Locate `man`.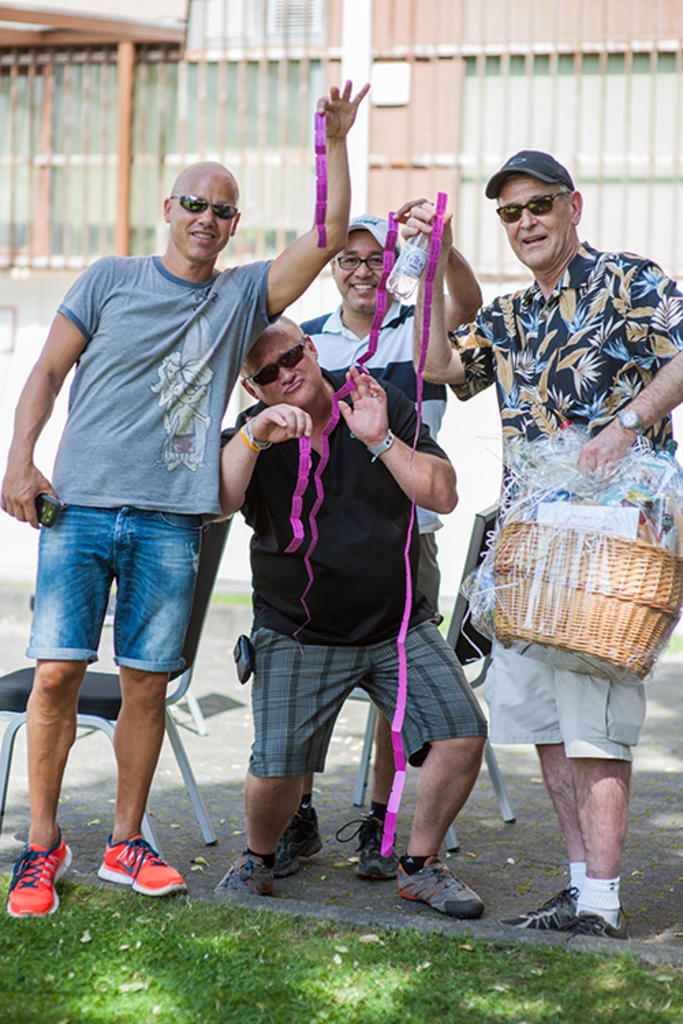
Bounding box: [208, 325, 485, 911].
